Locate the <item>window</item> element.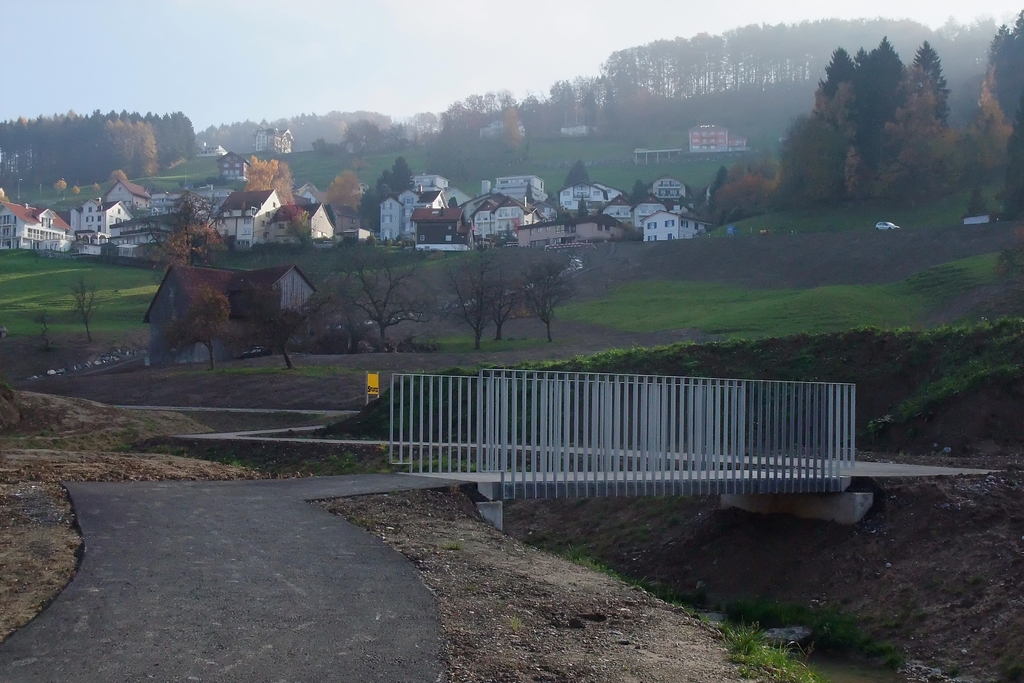
Element bbox: bbox=[664, 219, 675, 227].
